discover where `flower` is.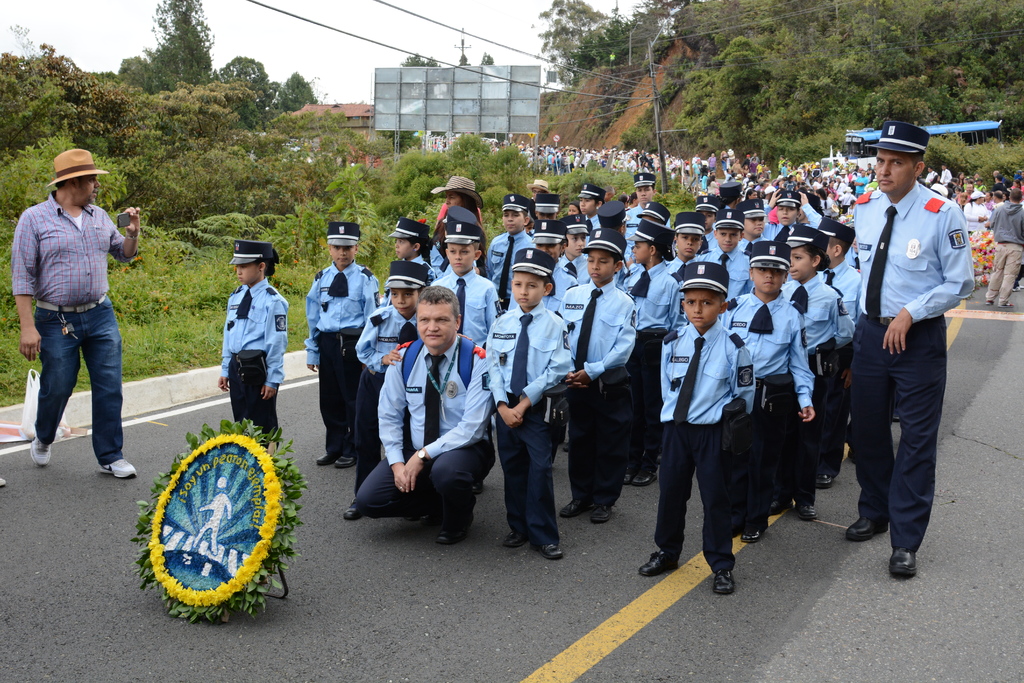
Discovered at {"left": 198, "top": 582, "right": 217, "bottom": 607}.
